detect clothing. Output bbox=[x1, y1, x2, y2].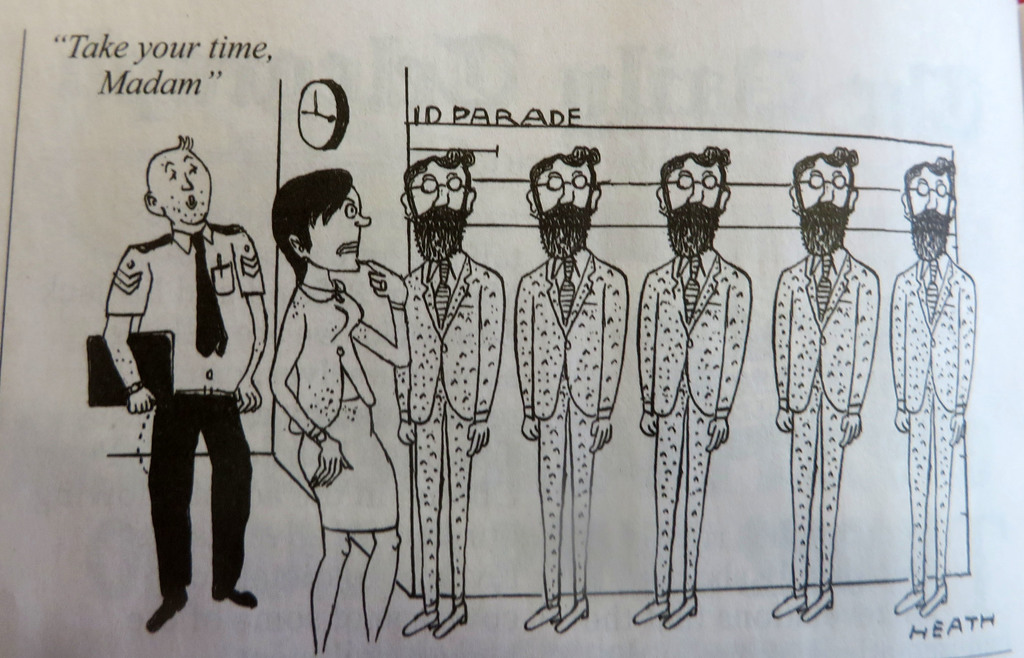
bbox=[777, 173, 905, 596].
